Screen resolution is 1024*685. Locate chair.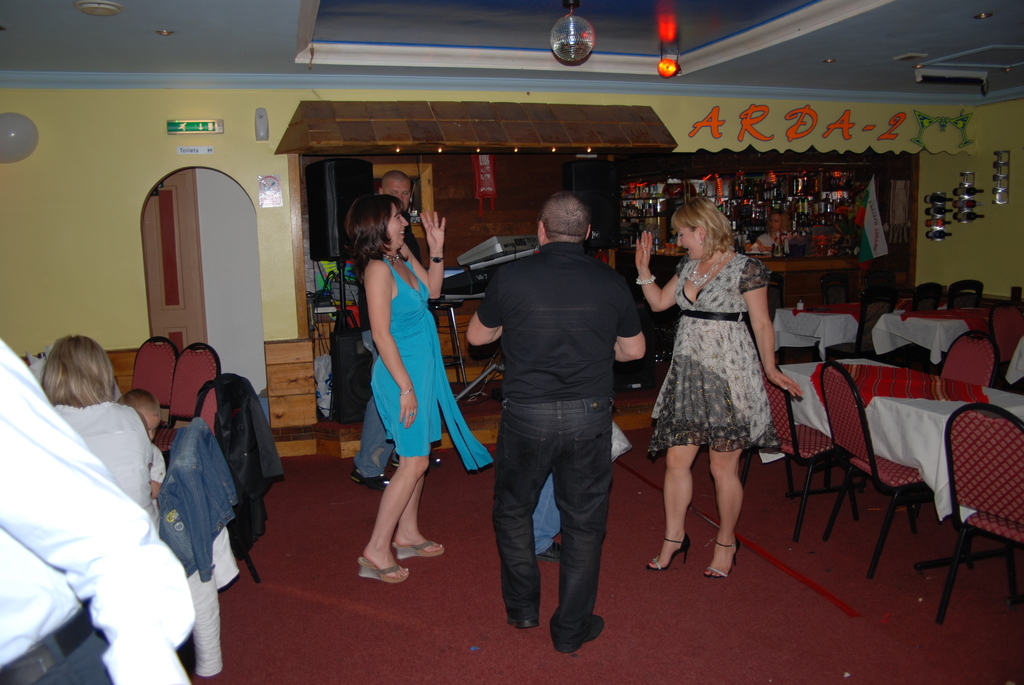
<region>947, 279, 985, 315</region>.
